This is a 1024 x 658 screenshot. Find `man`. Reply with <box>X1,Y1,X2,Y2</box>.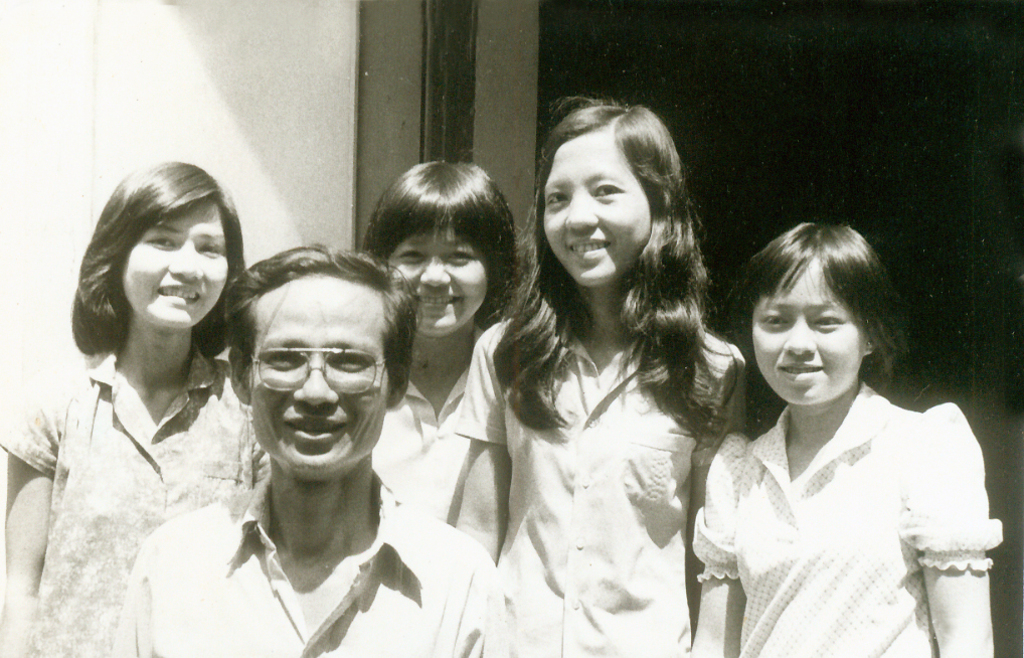
<box>83,159,543,644</box>.
